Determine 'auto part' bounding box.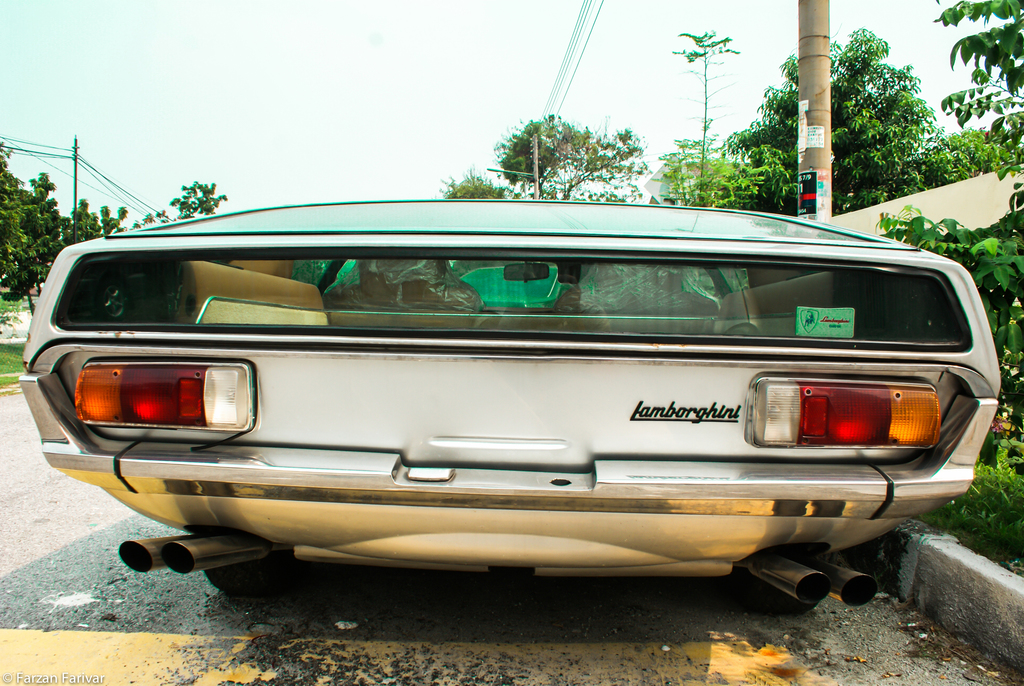
Determined: BBox(737, 374, 941, 446).
